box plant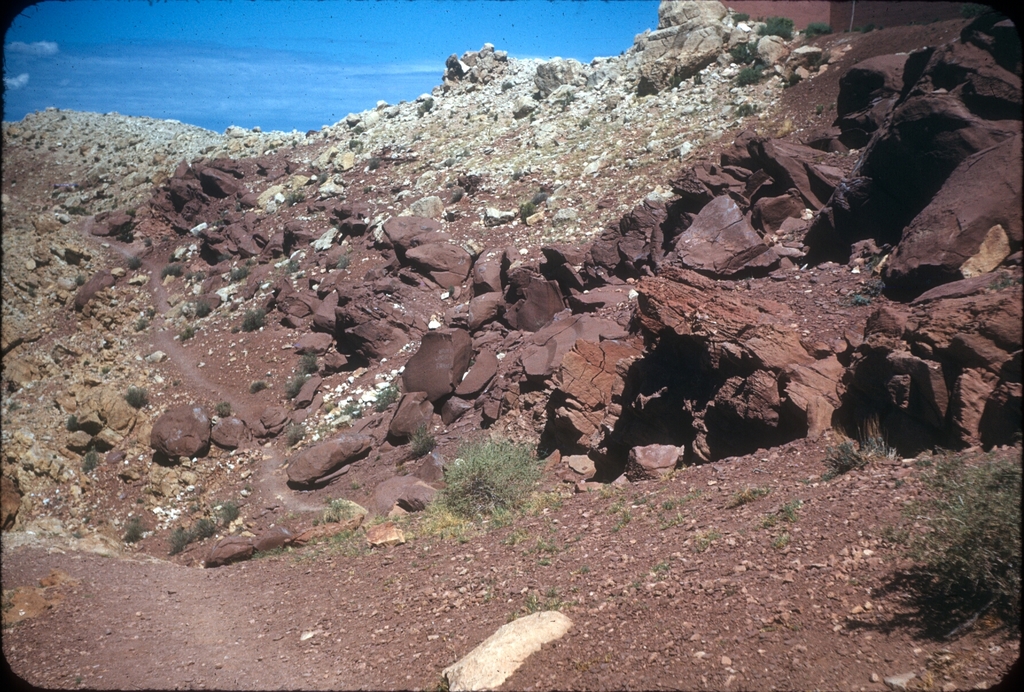
[0, 584, 19, 612]
